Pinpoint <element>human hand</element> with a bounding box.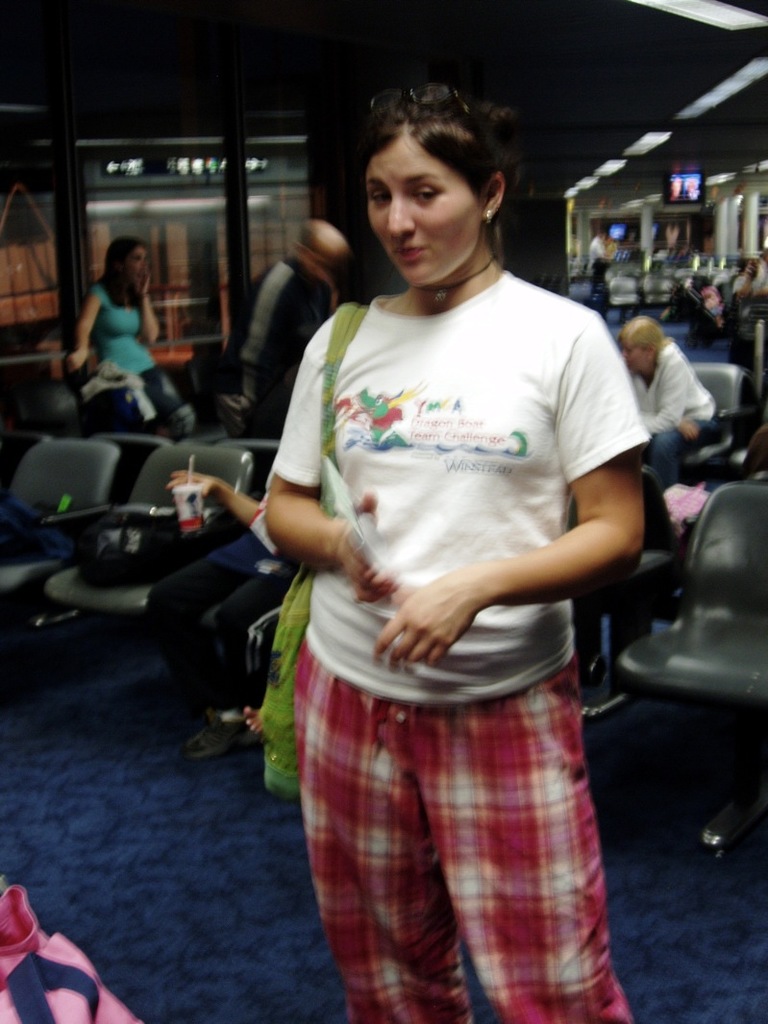
[x1=676, y1=416, x2=702, y2=443].
